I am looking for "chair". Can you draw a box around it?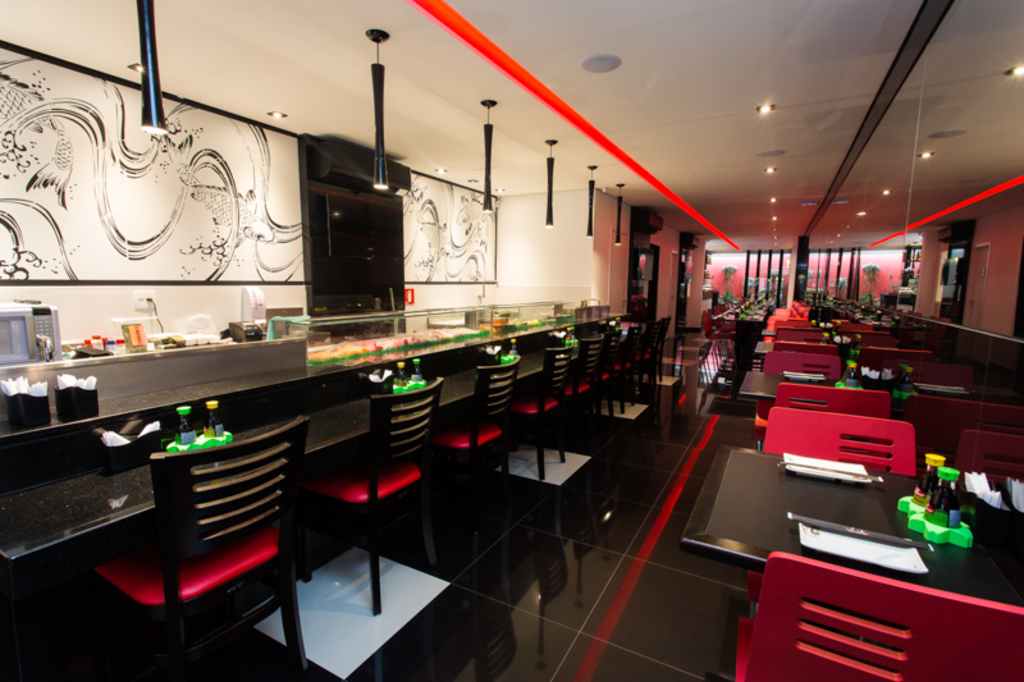
Sure, the bounding box is (750, 384, 891, 447).
